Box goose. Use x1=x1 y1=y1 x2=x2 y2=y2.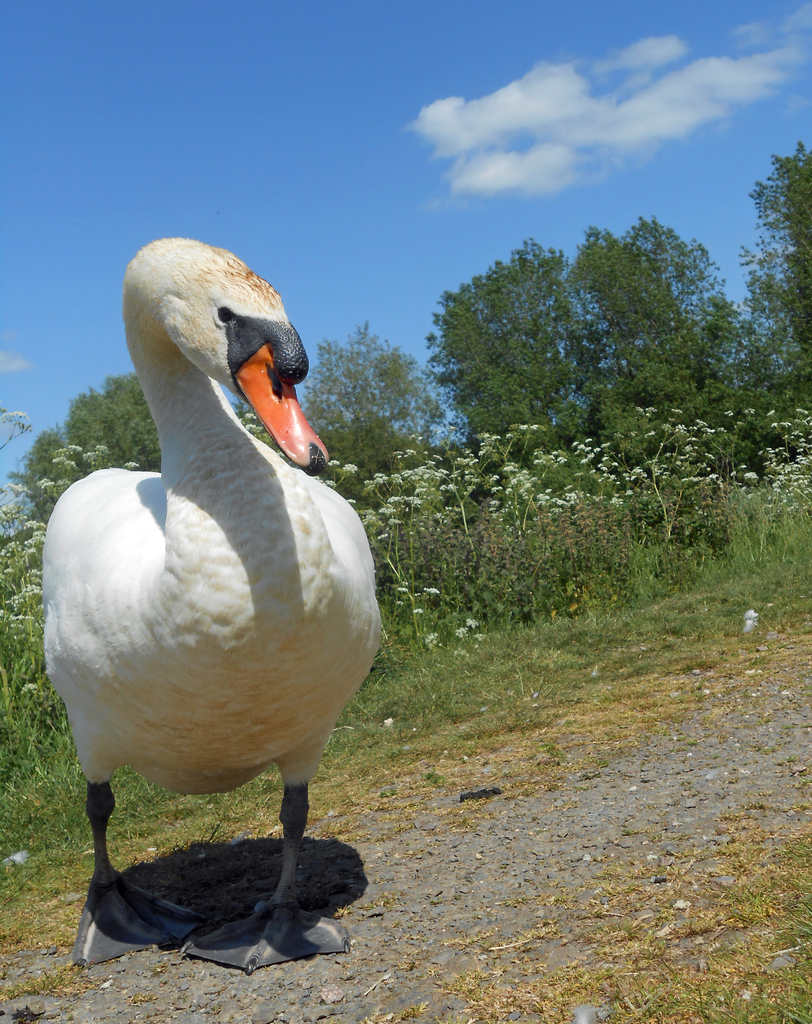
x1=43 y1=237 x2=375 y2=975.
